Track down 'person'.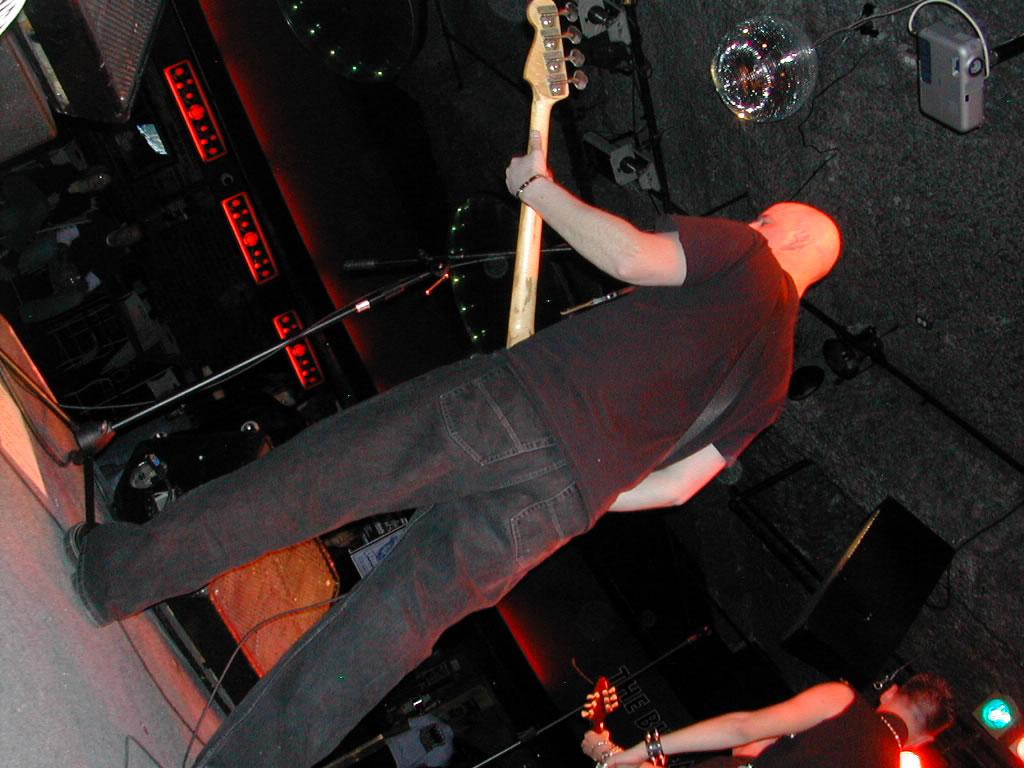
Tracked to (341, 717, 470, 767).
